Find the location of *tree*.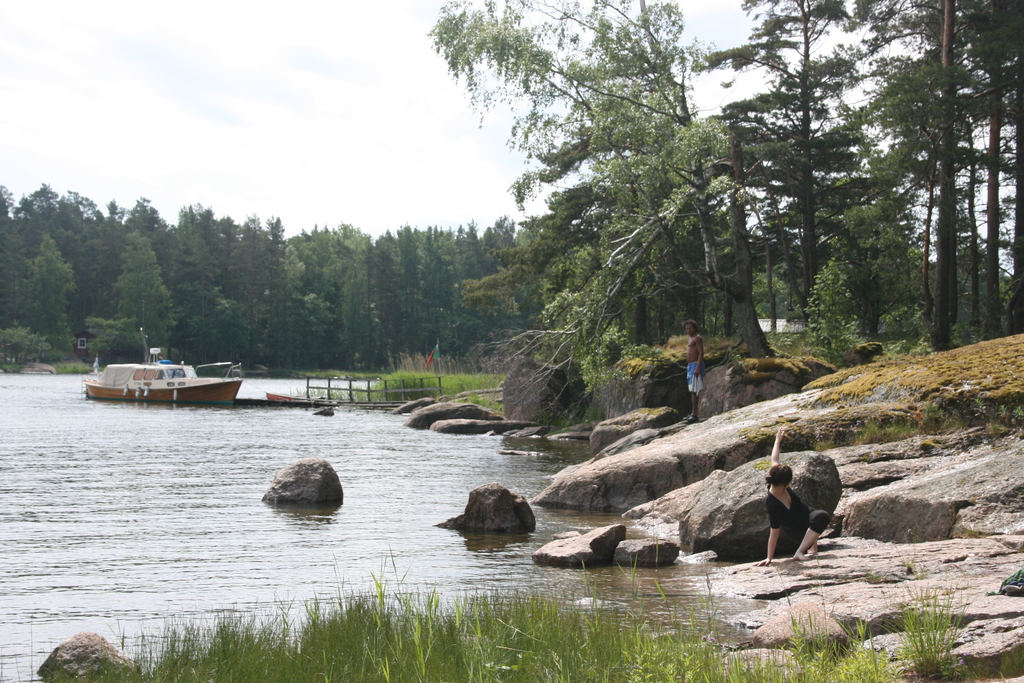
Location: 483 125 782 403.
